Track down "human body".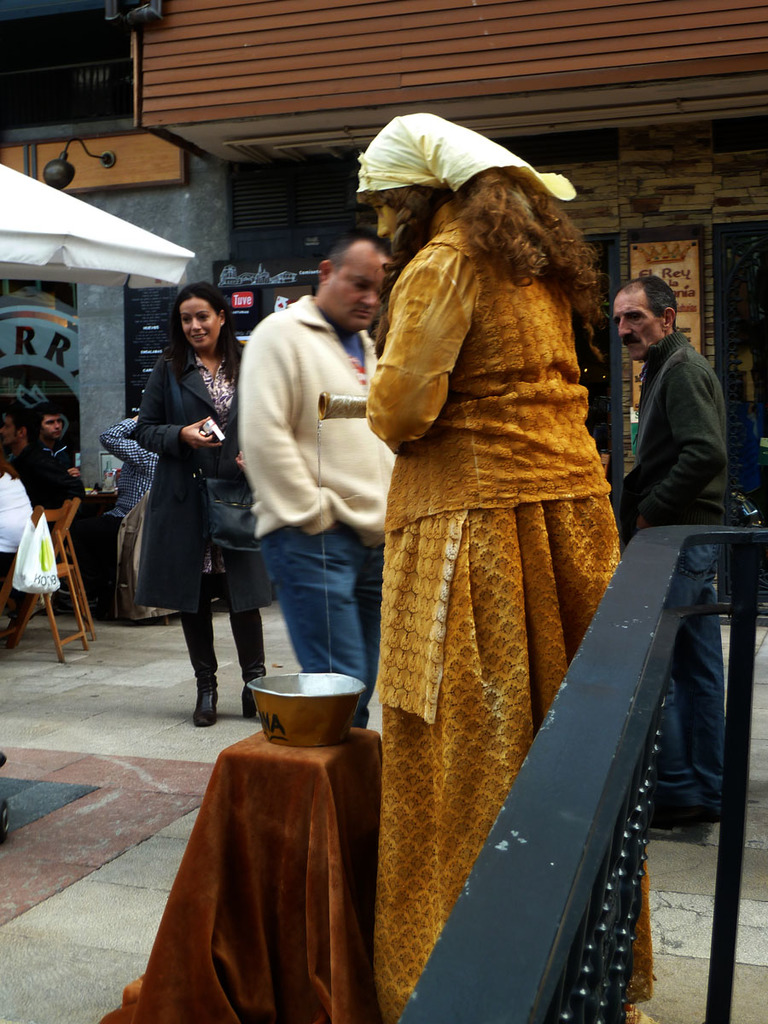
Tracked to (left=606, top=275, right=738, bottom=829).
